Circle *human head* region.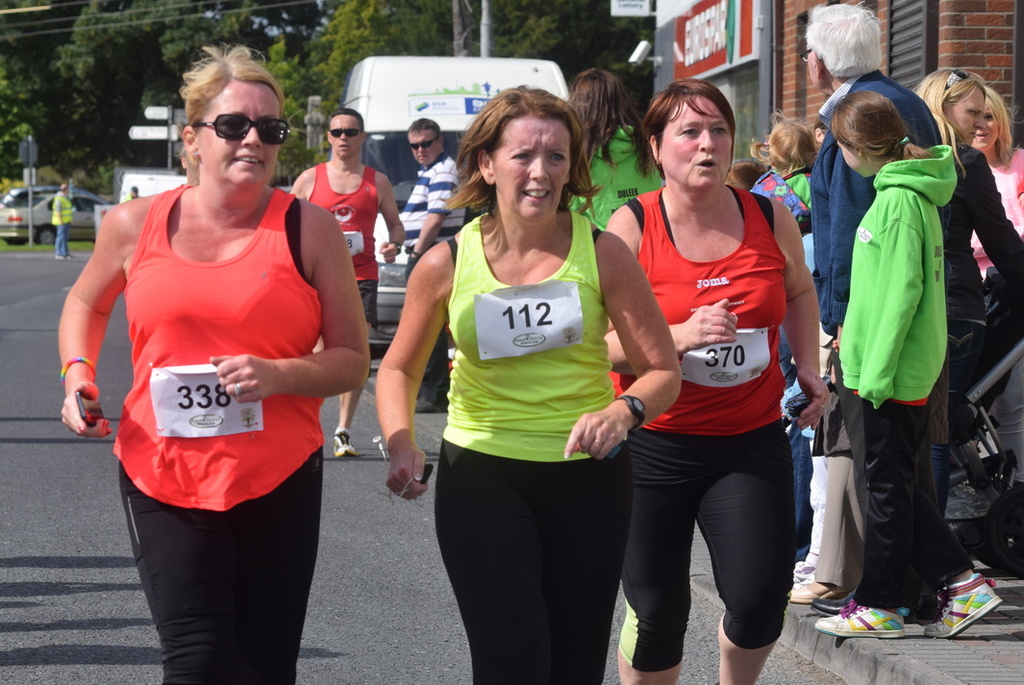
Region: l=328, t=106, r=362, b=160.
